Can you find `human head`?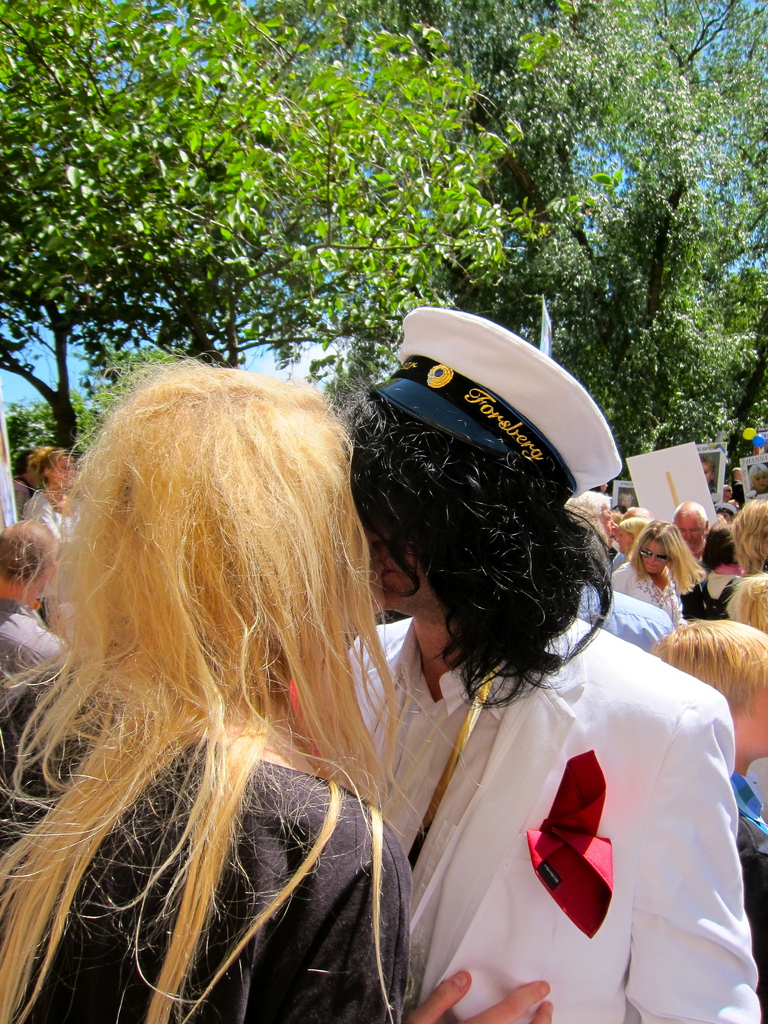
Yes, bounding box: l=345, t=399, r=609, b=688.
